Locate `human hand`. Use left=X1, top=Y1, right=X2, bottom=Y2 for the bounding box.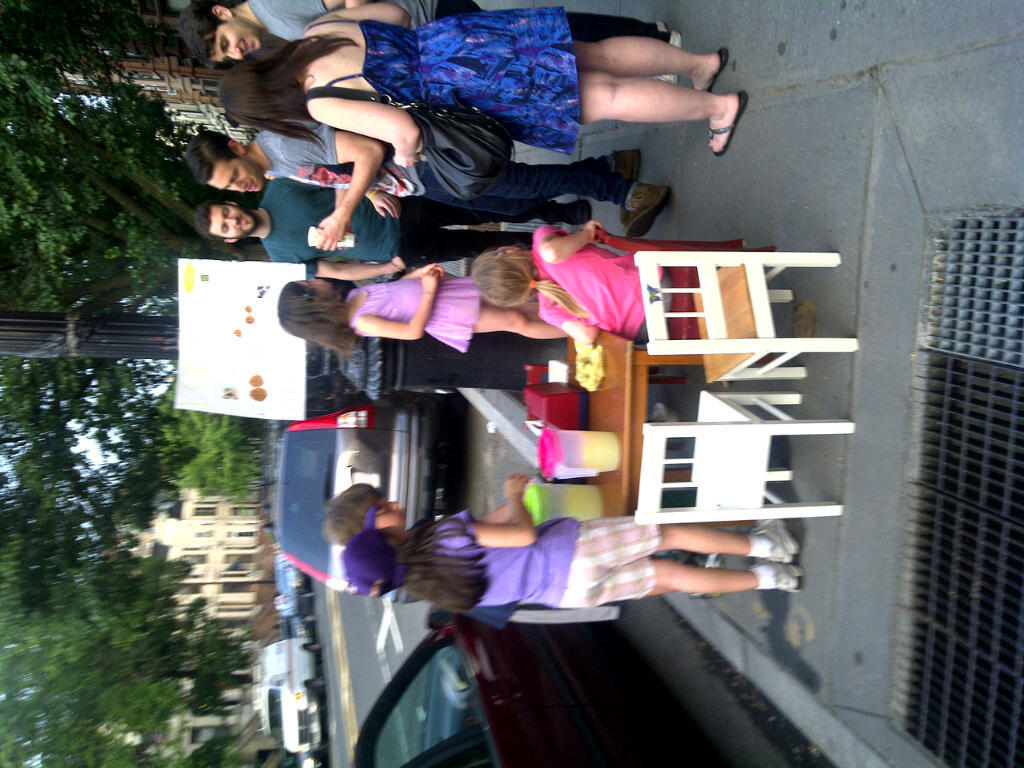
left=416, top=271, right=436, bottom=295.
